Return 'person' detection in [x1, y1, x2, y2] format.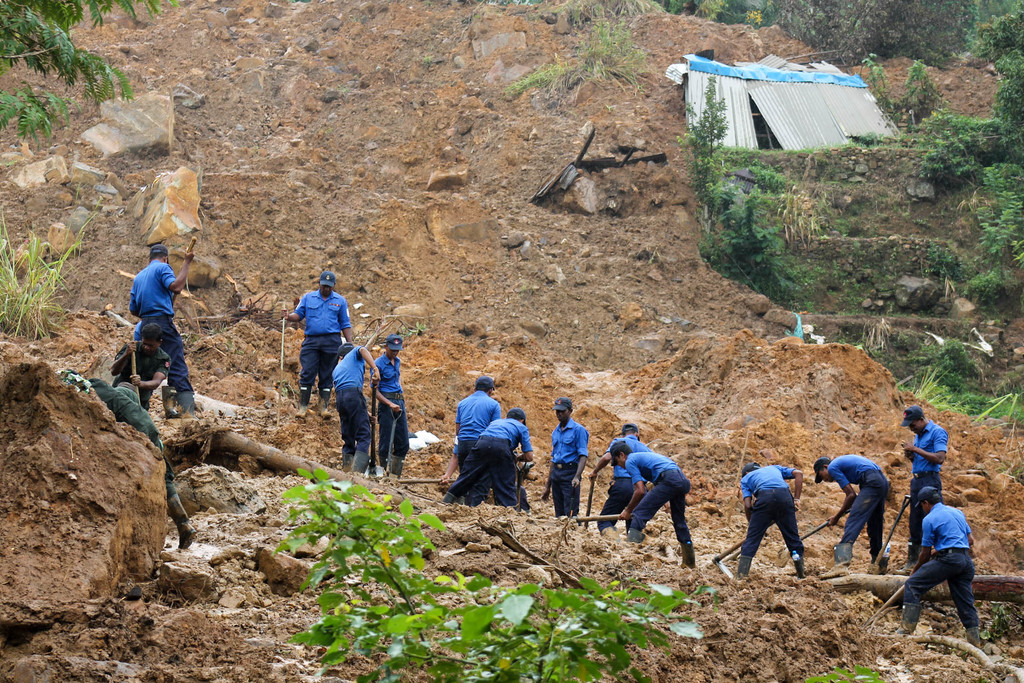
[454, 374, 502, 472].
